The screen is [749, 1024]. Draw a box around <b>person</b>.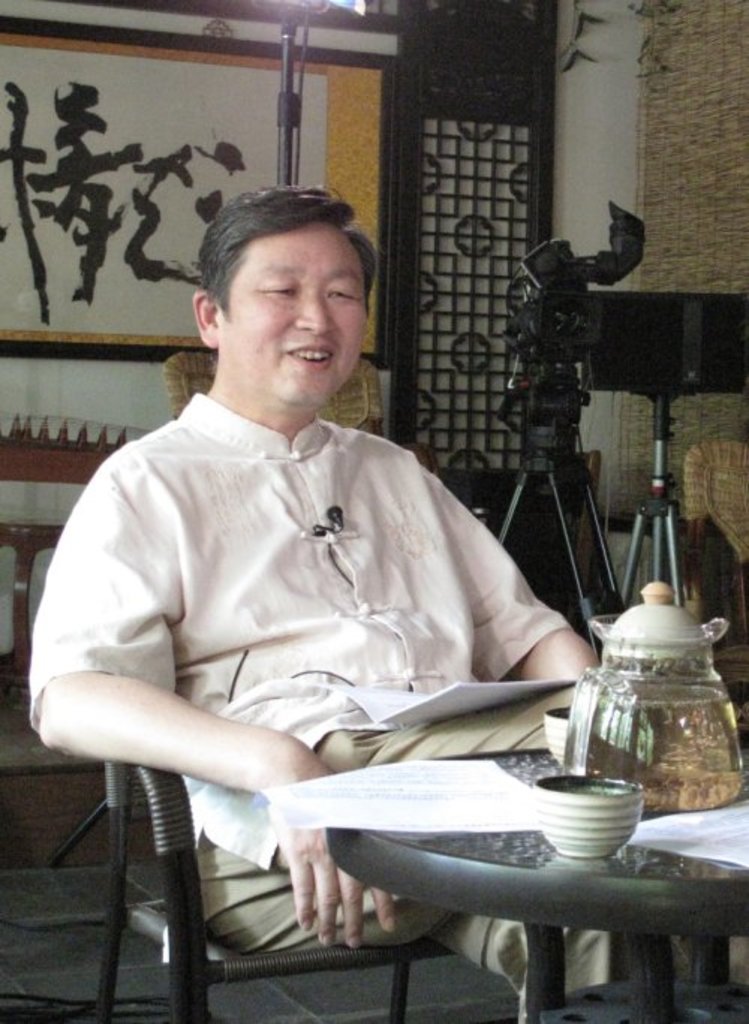
46 174 620 985.
